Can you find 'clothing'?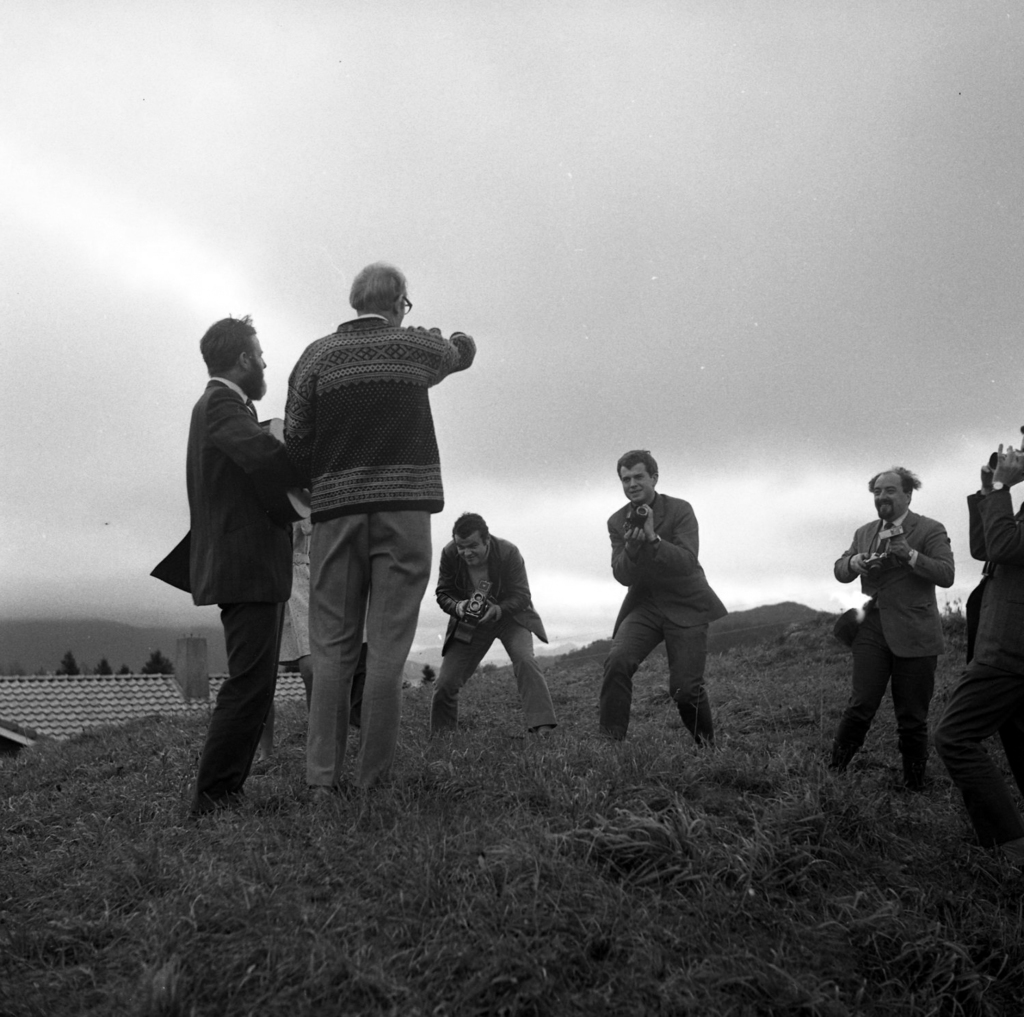
Yes, bounding box: x1=825 y1=498 x2=986 y2=766.
